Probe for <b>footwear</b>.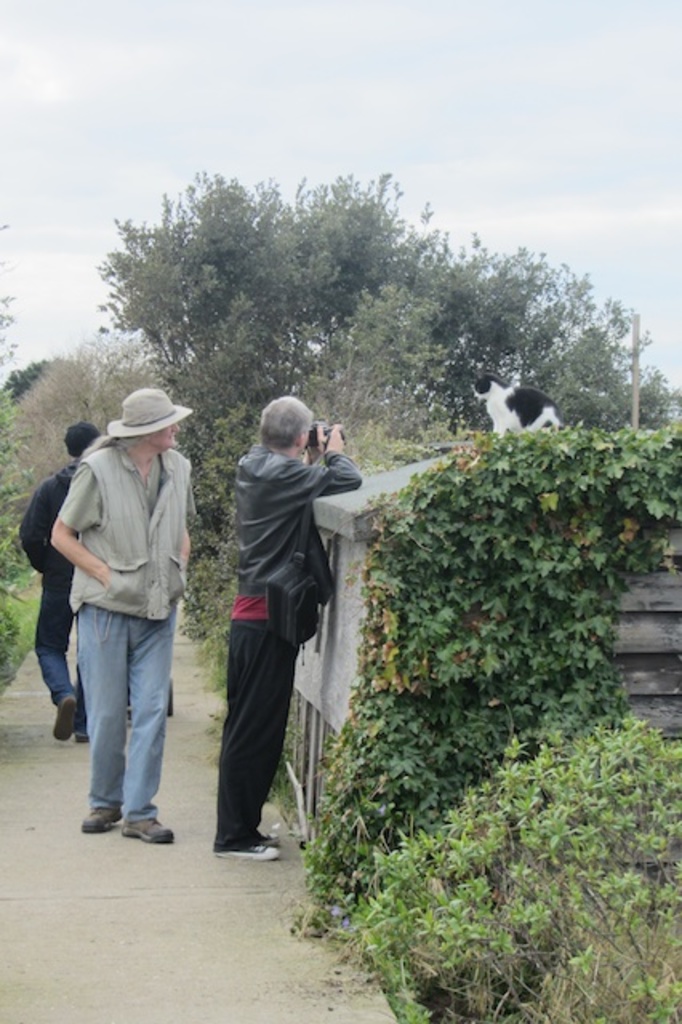
Probe result: box=[215, 846, 279, 864].
